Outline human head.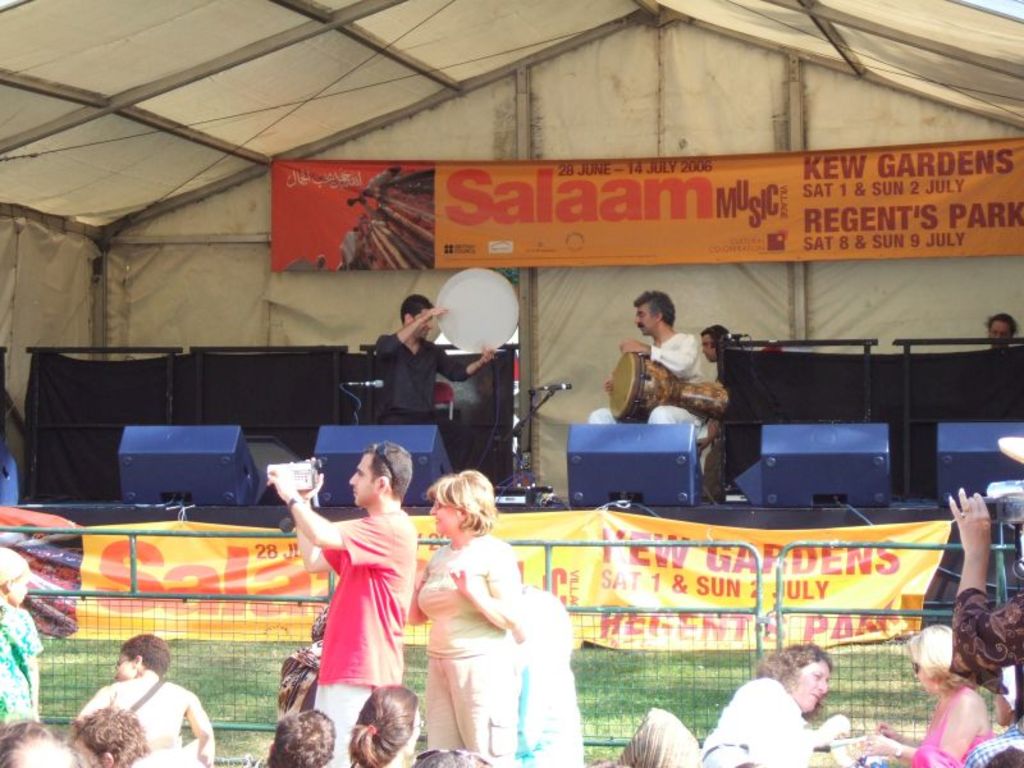
Outline: [x1=113, y1=628, x2=173, y2=678].
